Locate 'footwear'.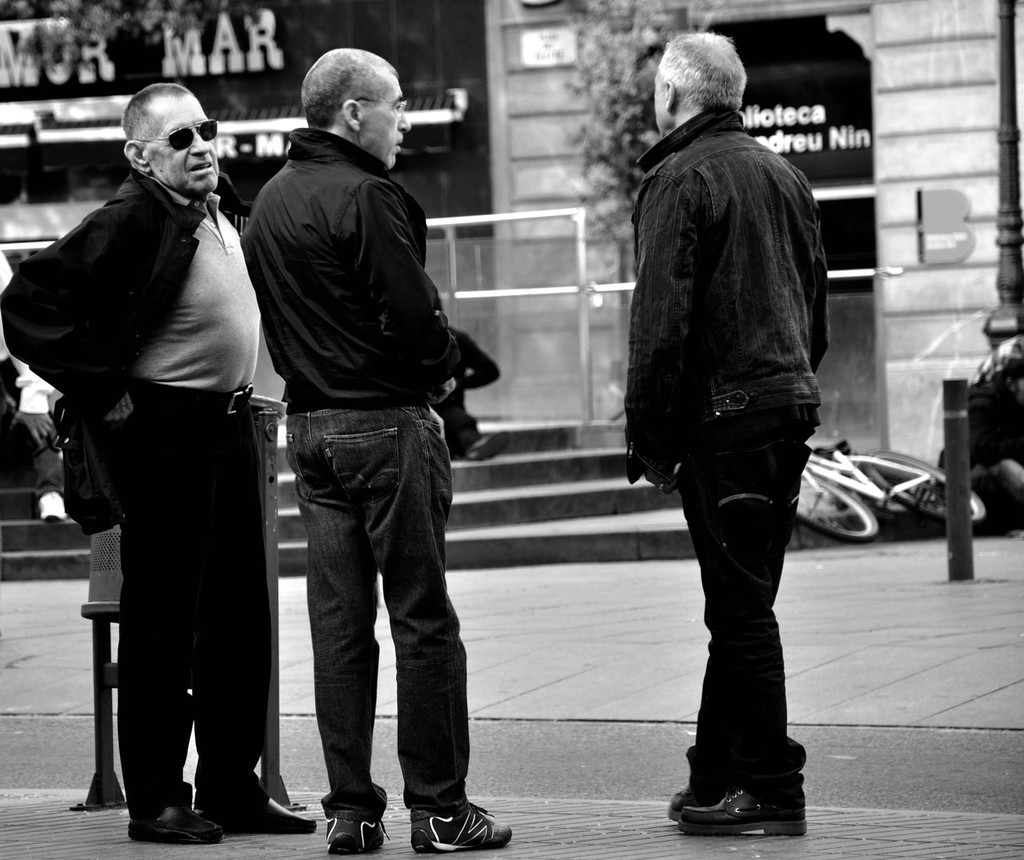
Bounding box: [408,801,509,852].
